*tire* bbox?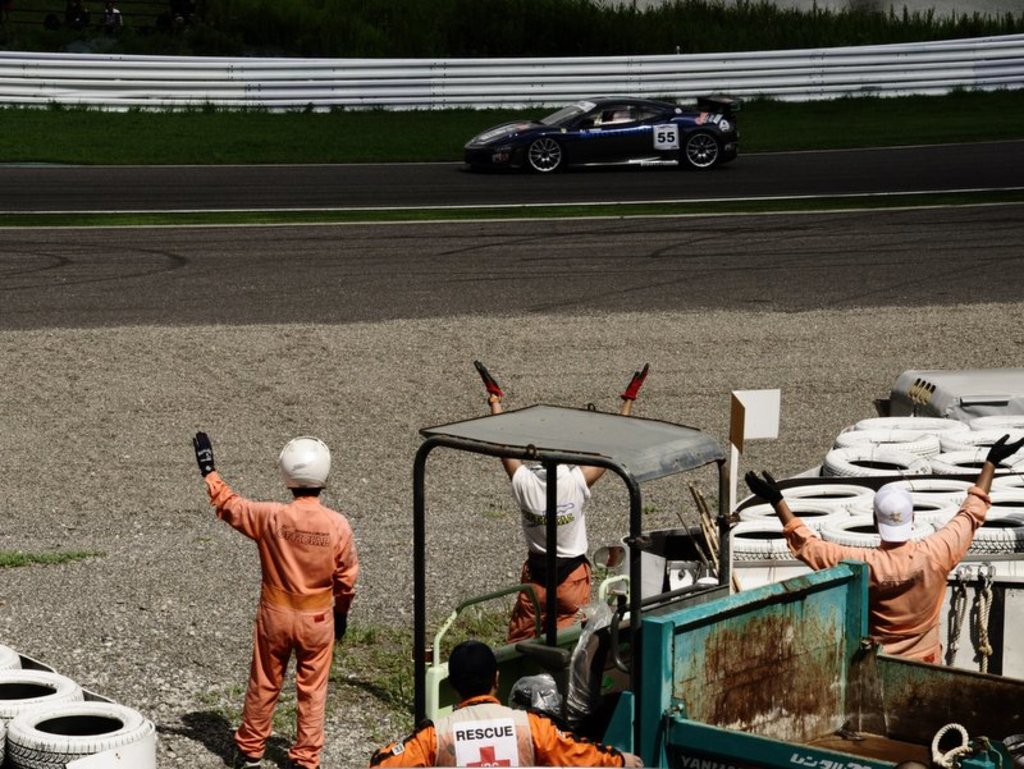
{"left": 0, "top": 662, "right": 86, "bottom": 724}
